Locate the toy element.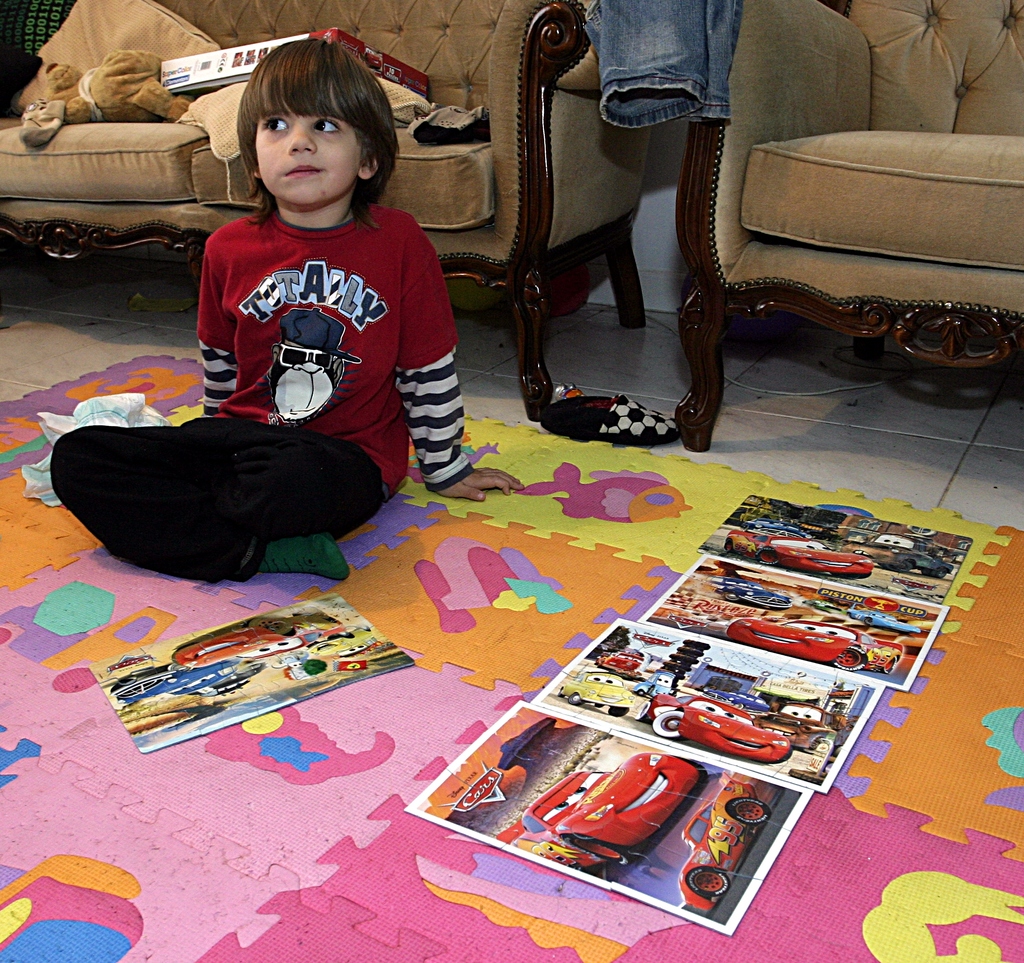
Element bbox: <box>747,708,838,752</box>.
